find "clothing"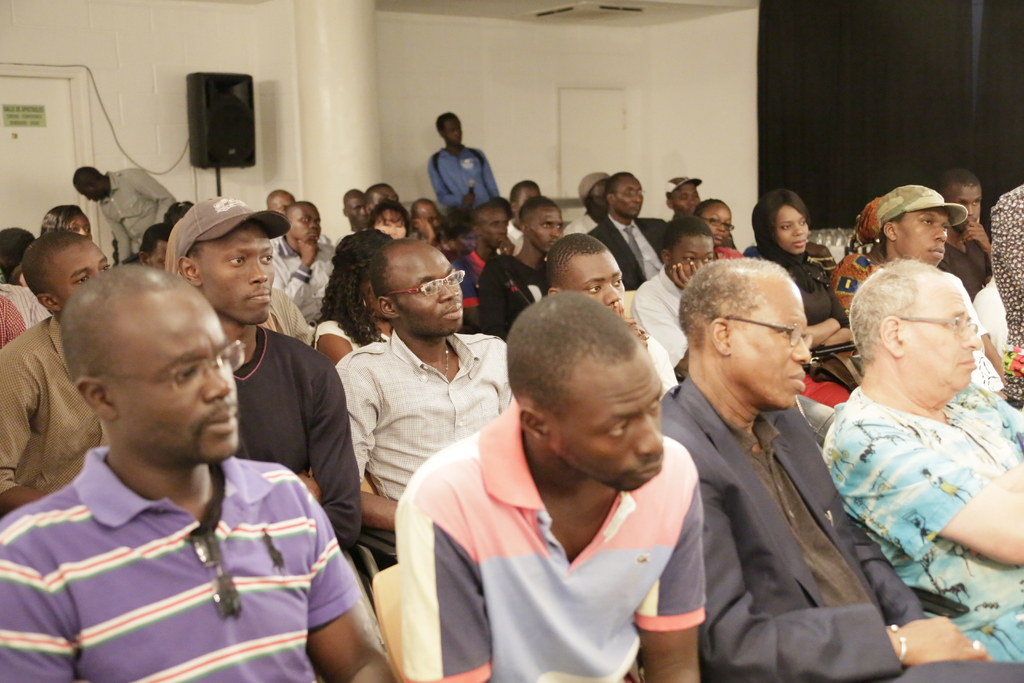
left=312, top=322, right=359, bottom=358
